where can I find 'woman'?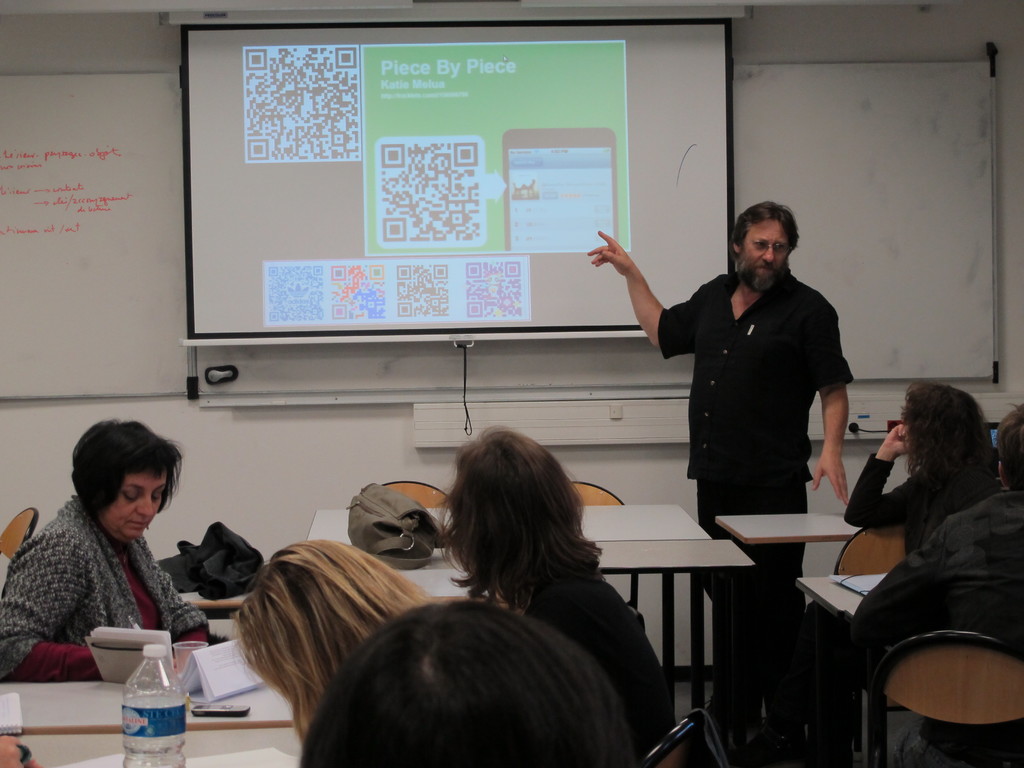
You can find it at [left=232, top=532, right=462, bottom=744].
